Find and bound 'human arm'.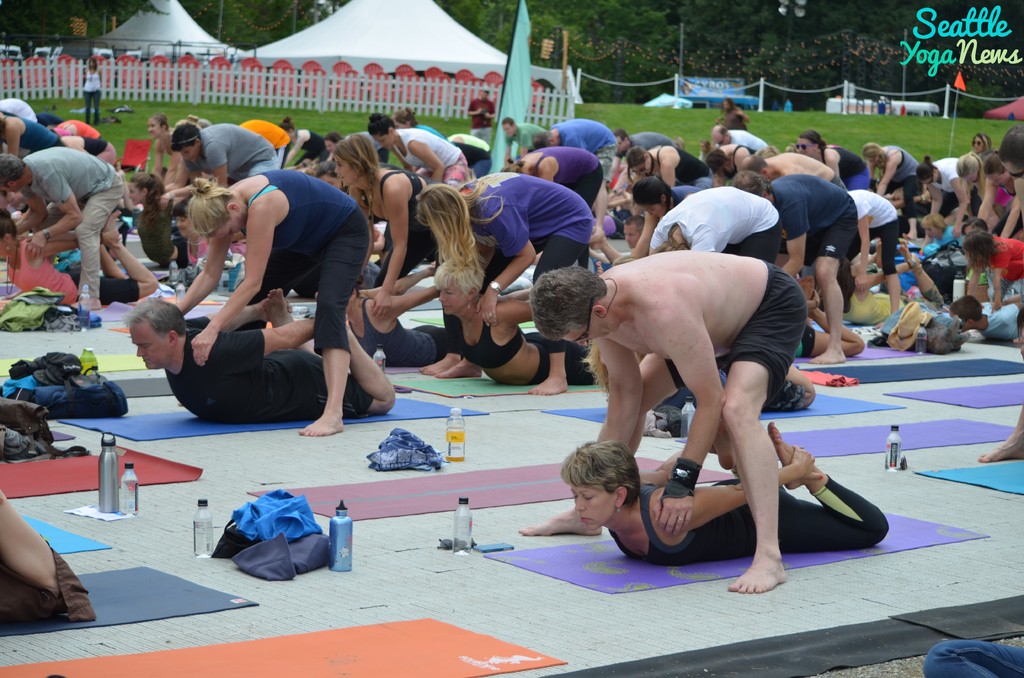
Bound: {"x1": 780, "y1": 214, "x2": 811, "y2": 273}.
